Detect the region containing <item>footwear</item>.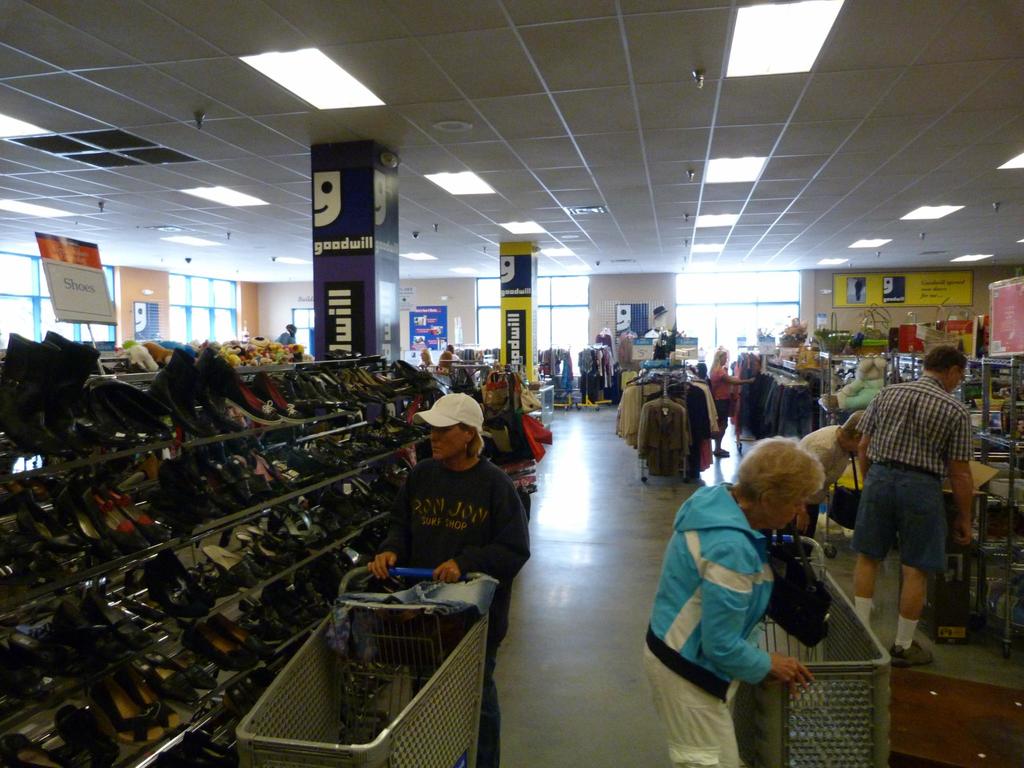
(x1=0, y1=326, x2=65, y2=459).
